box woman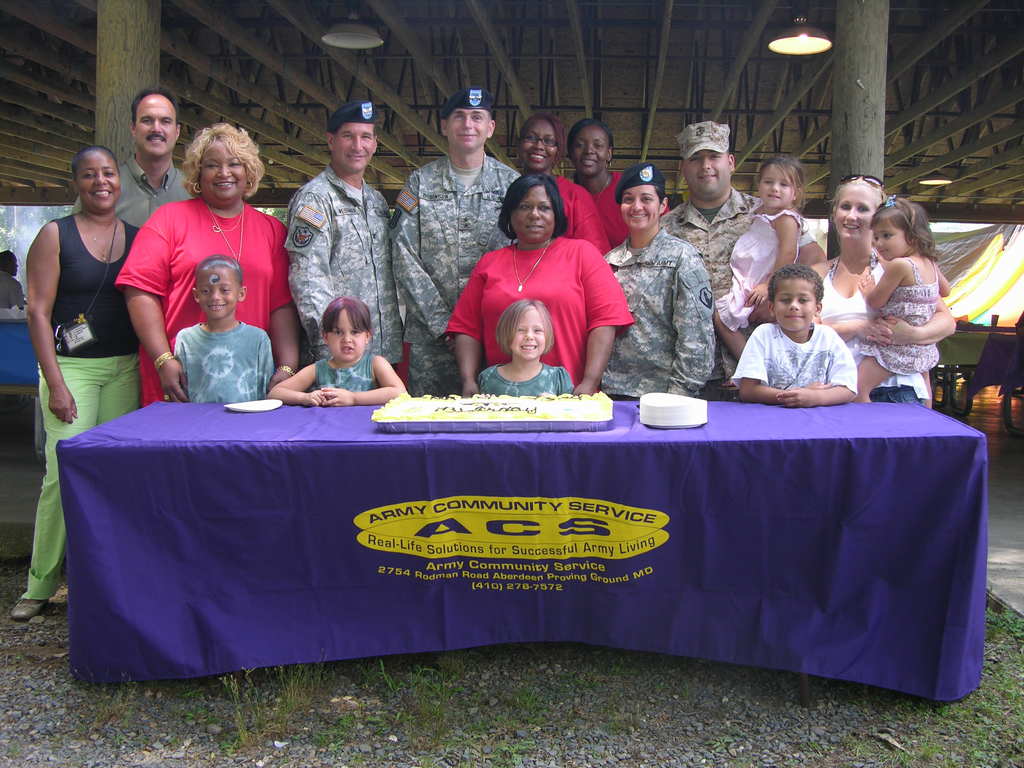
locate(512, 113, 623, 244)
